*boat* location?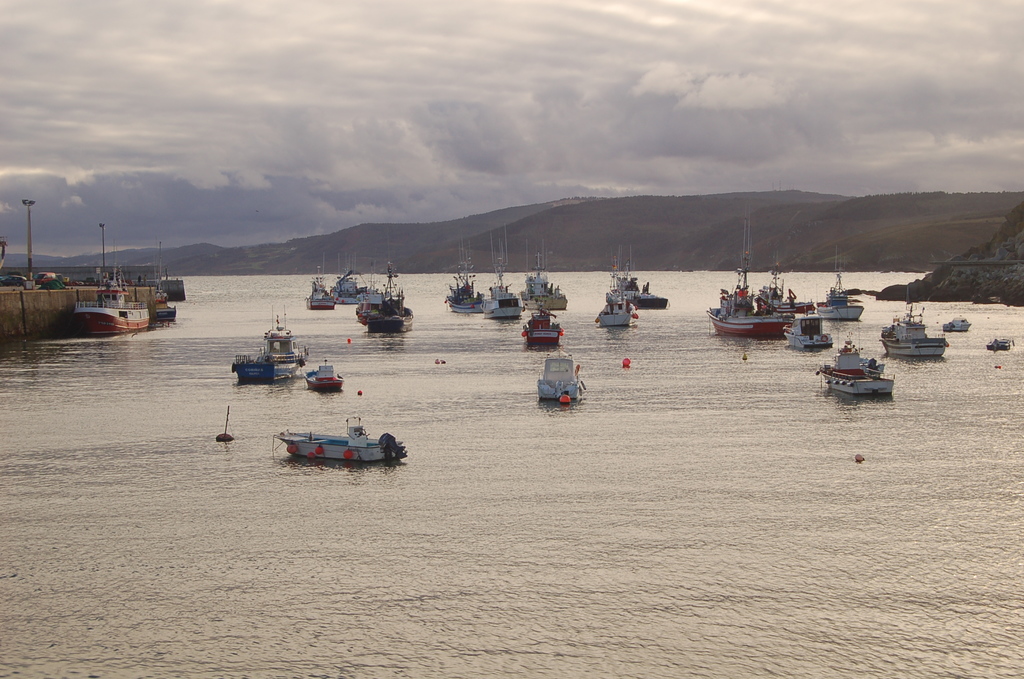
{"x1": 819, "y1": 323, "x2": 897, "y2": 397}
